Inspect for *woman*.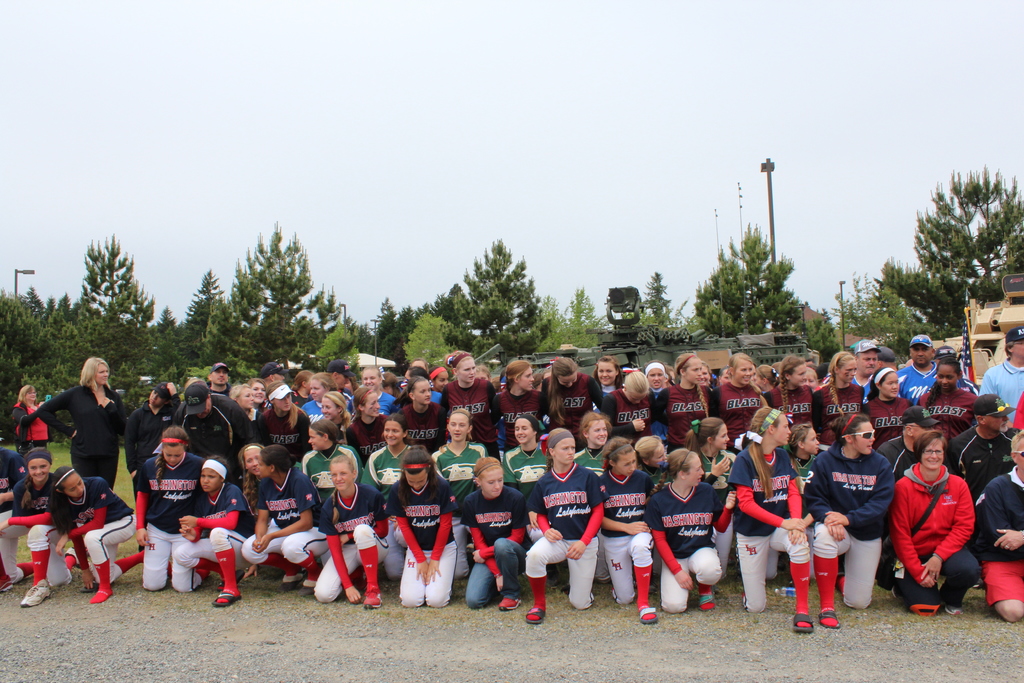
Inspection: rect(693, 358, 715, 386).
